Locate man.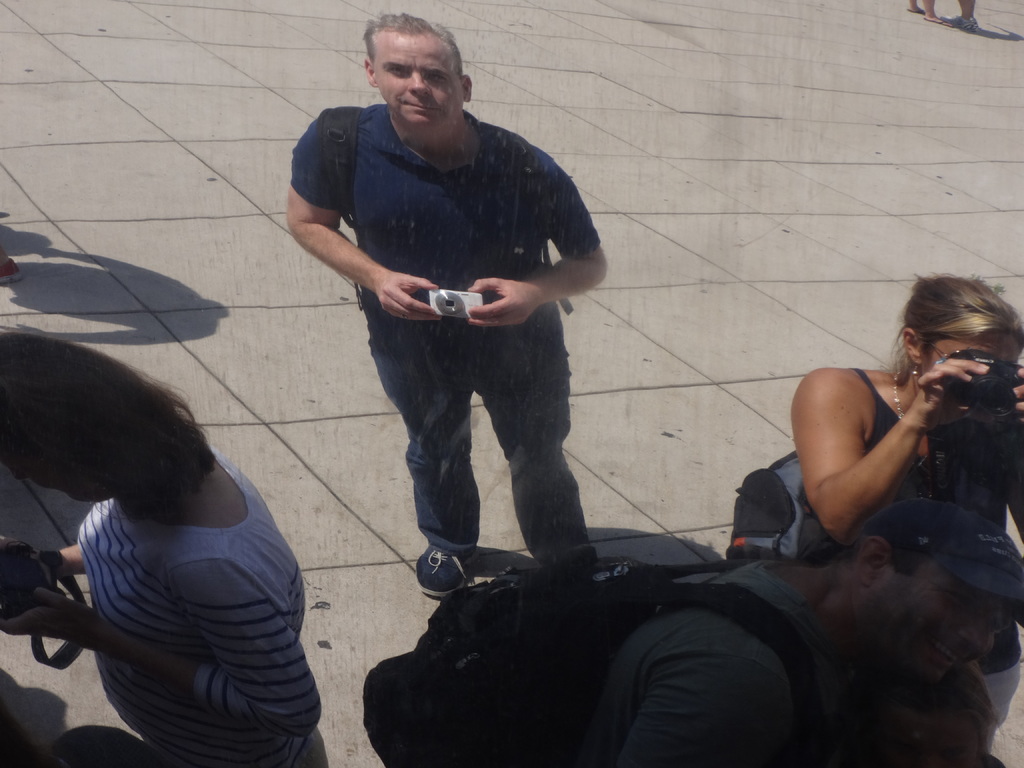
Bounding box: [left=275, top=8, right=616, bottom=605].
